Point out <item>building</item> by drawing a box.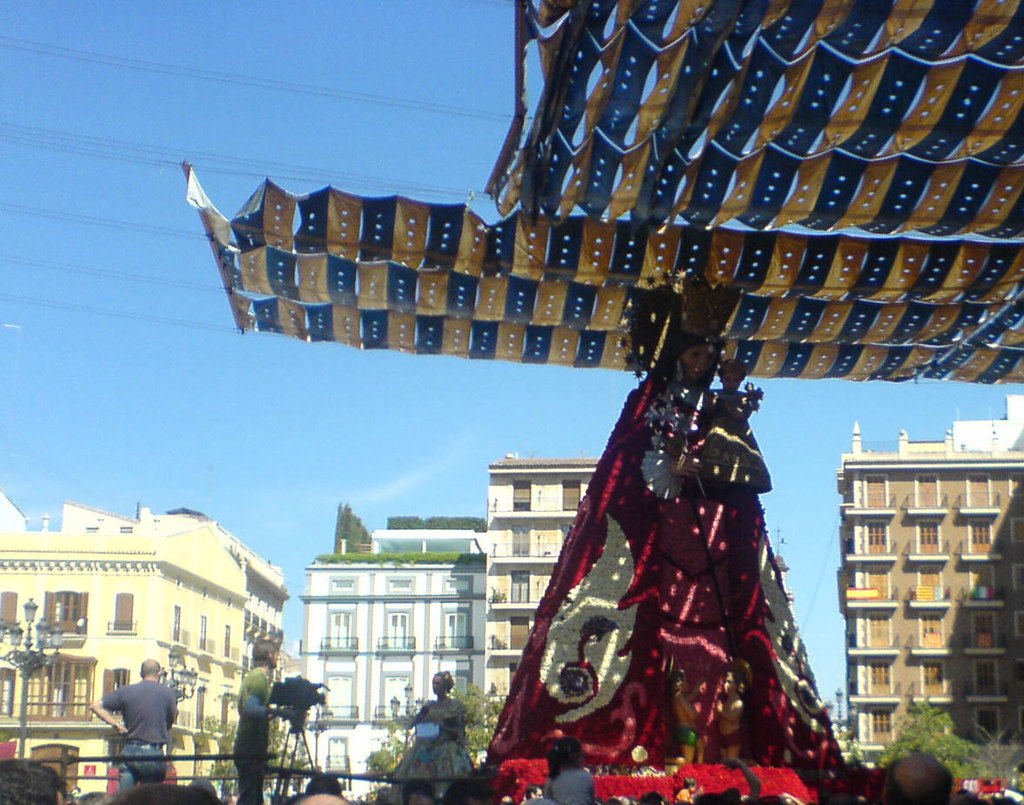
832:386:1023:746.
